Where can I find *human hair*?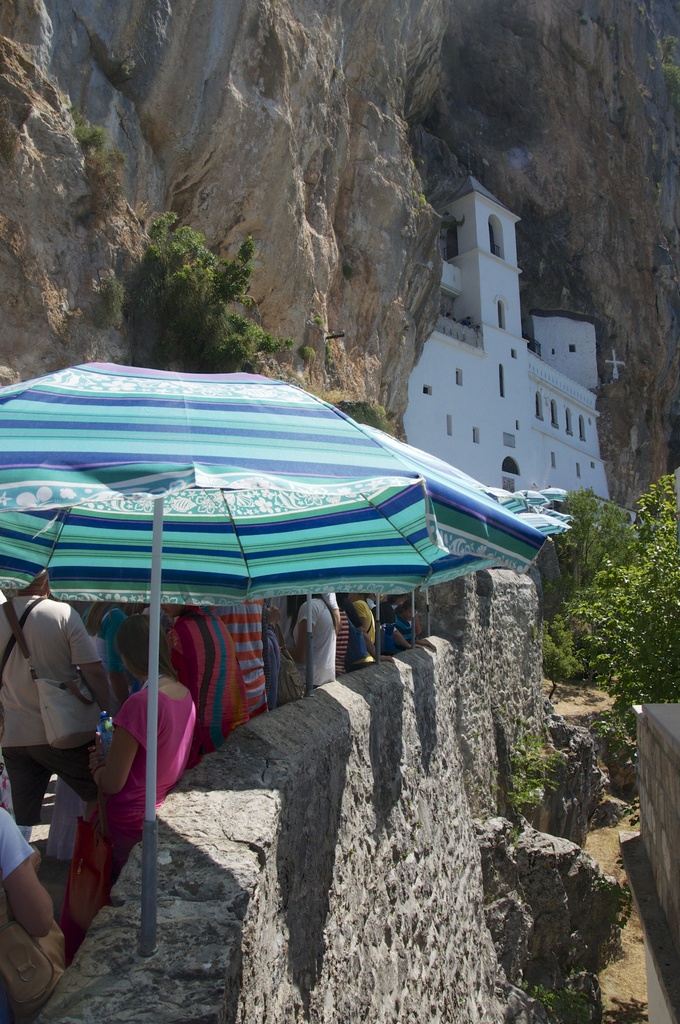
You can find it at bbox(285, 593, 322, 614).
